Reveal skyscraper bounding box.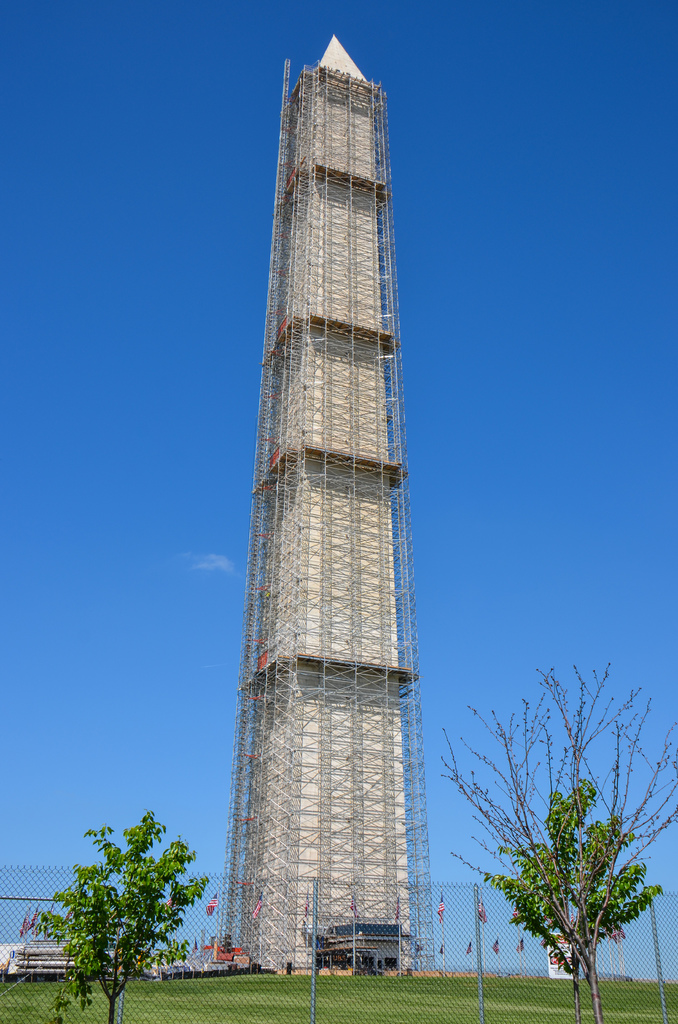
Revealed: <region>214, 12, 435, 815</region>.
